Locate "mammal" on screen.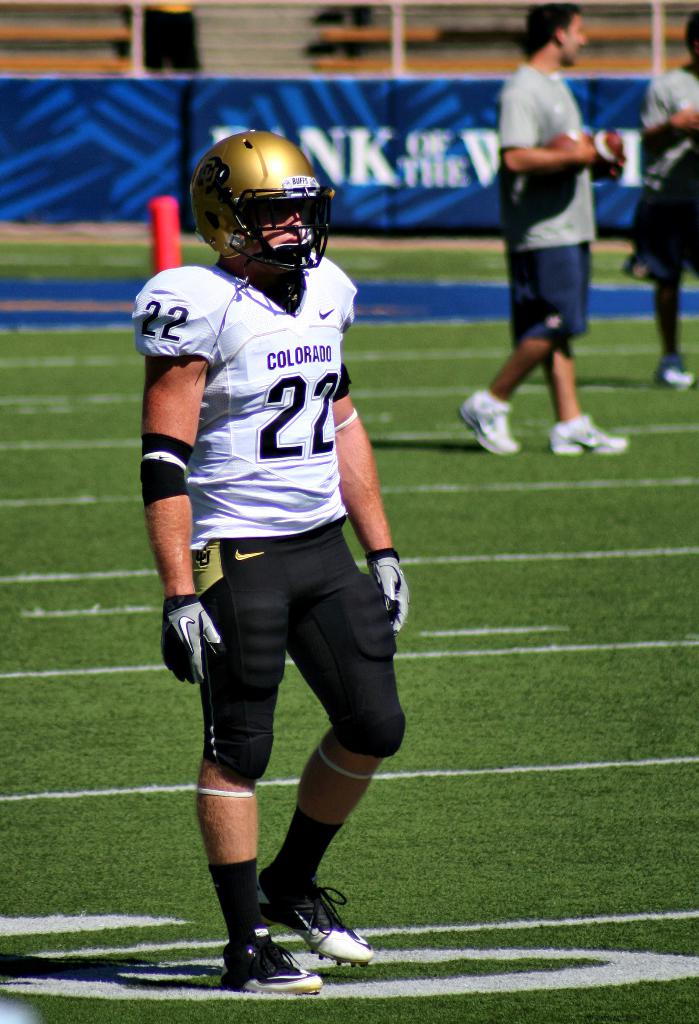
On screen at 483 19 627 453.
